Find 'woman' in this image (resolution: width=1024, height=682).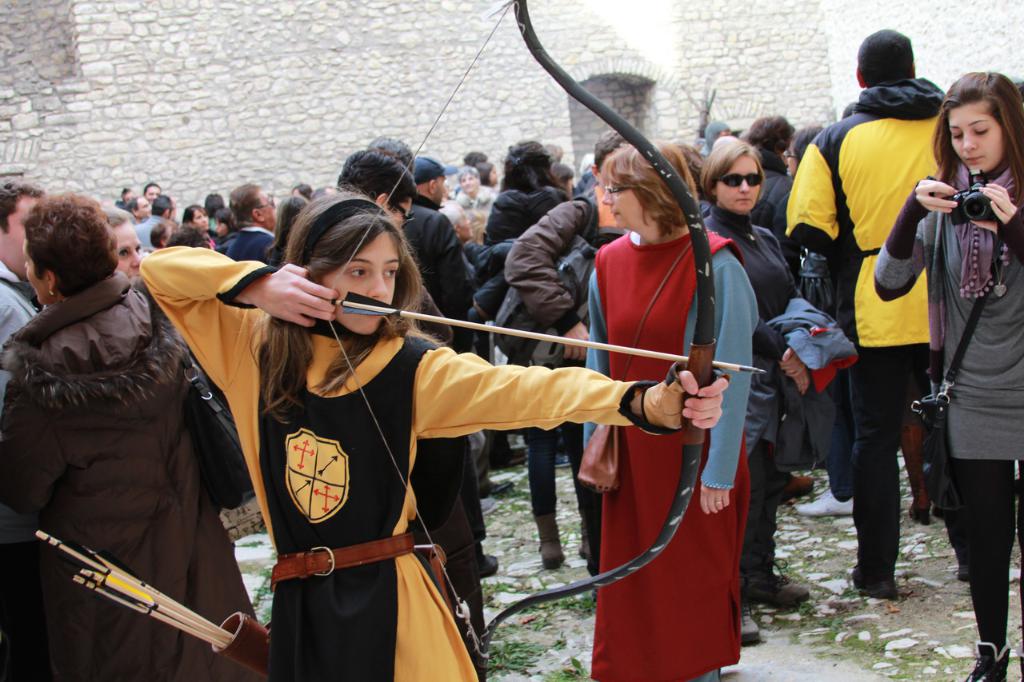
(184,206,214,252).
